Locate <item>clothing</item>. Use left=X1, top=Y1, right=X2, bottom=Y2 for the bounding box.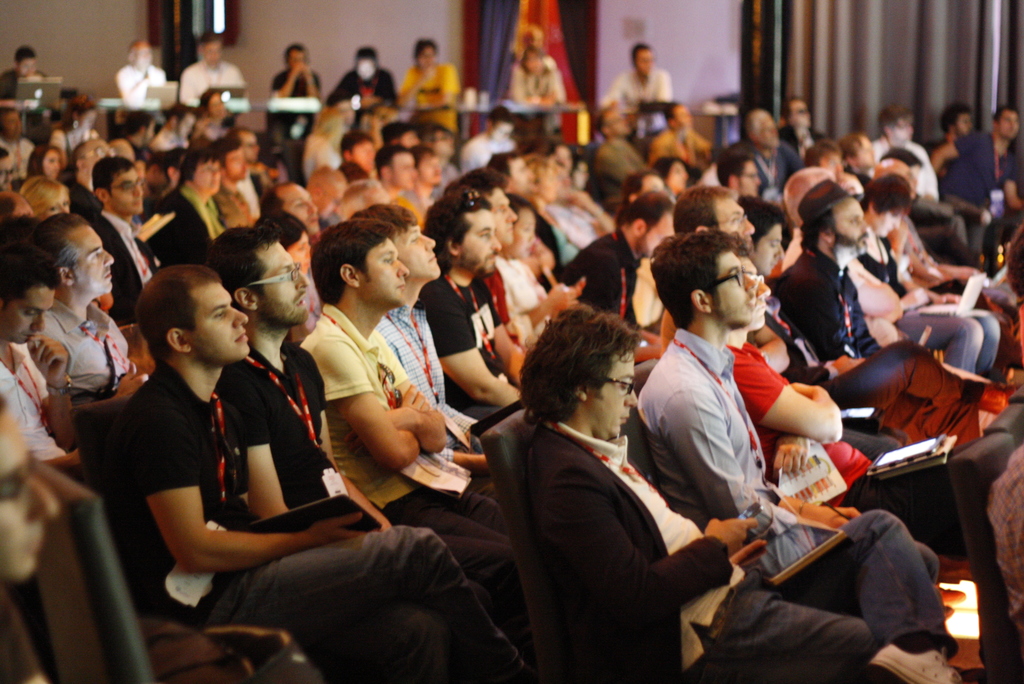
left=532, top=422, right=957, bottom=683.
